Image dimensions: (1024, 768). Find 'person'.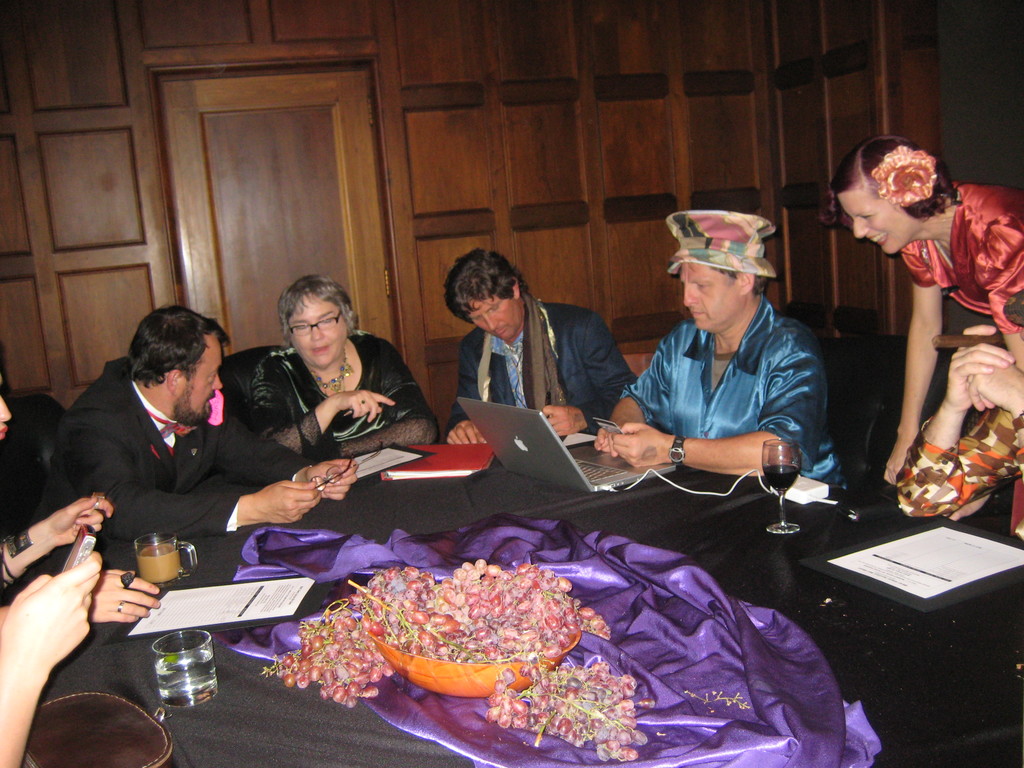
{"left": 446, "top": 243, "right": 632, "bottom": 446}.
